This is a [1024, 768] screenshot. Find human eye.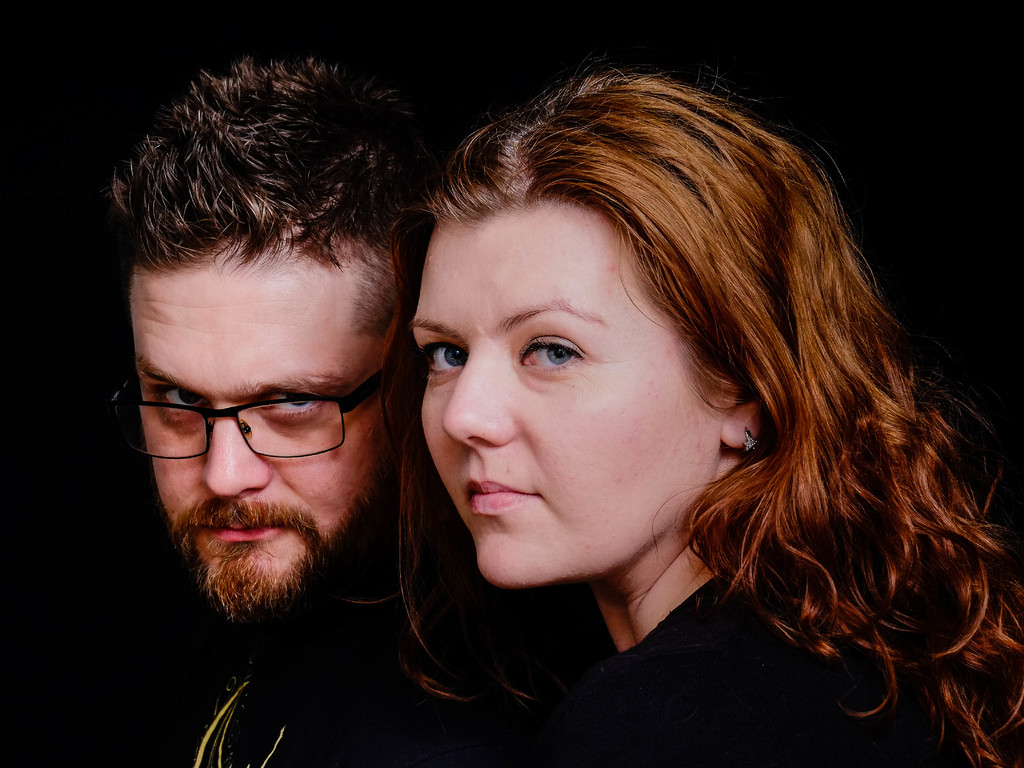
Bounding box: <bbox>417, 335, 467, 383</bbox>.
